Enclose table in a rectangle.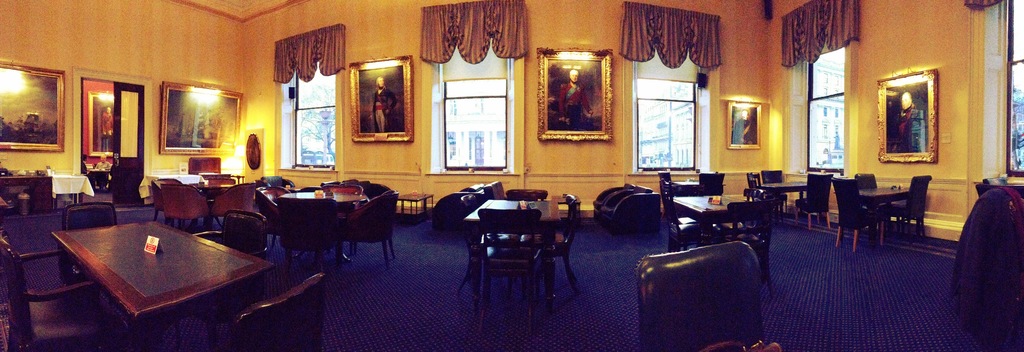
{"x1": 674, "y1": 193, "x2": 744, "y2": 221}.
